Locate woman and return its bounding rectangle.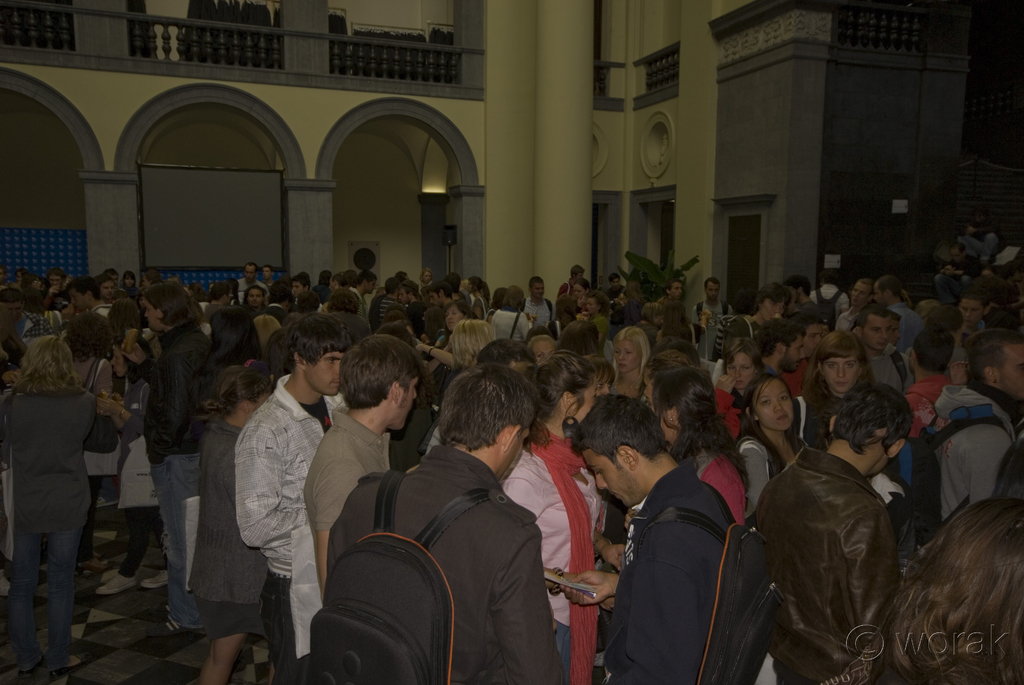
region(802, 327, 875, 452).
